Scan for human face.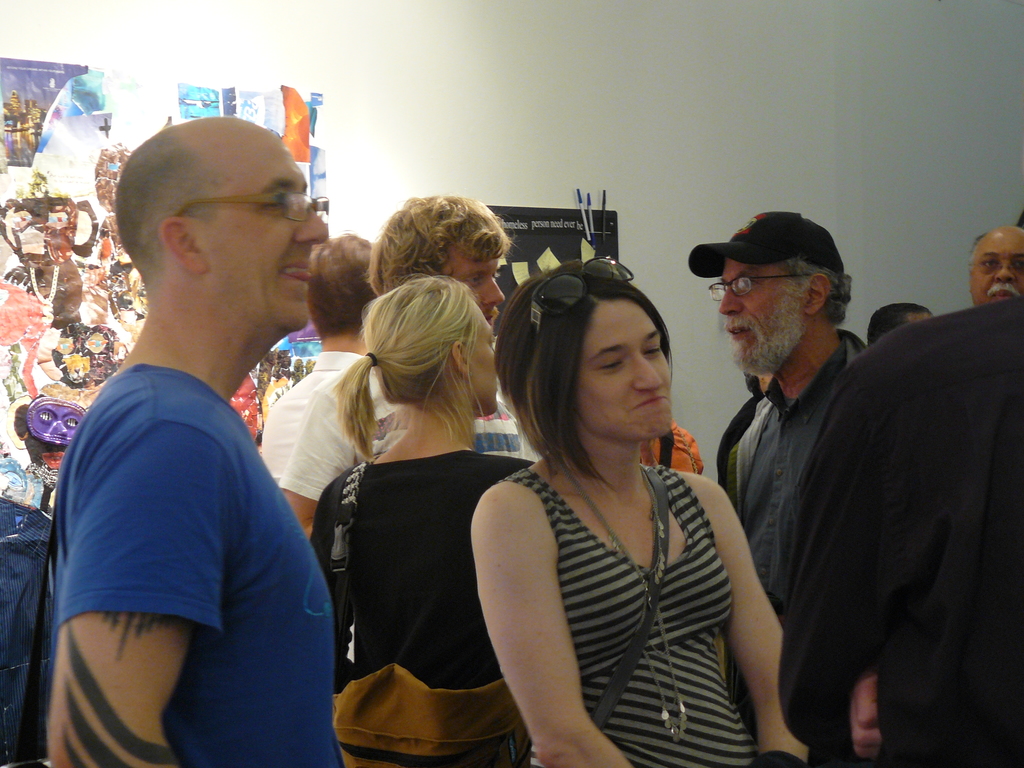
Scan result: x1=723, y1=261, x2=802, y2=376.
